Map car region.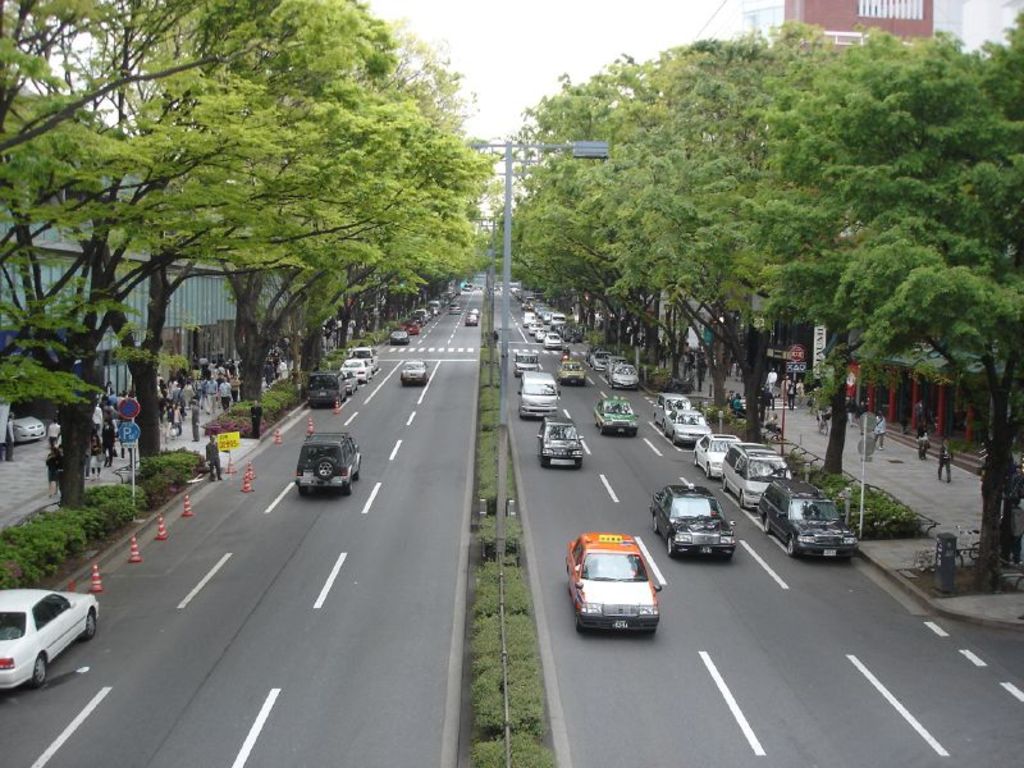
Mapped to {"x1": 730, "y1": 451, "x2": 786, "y2": 511}.
